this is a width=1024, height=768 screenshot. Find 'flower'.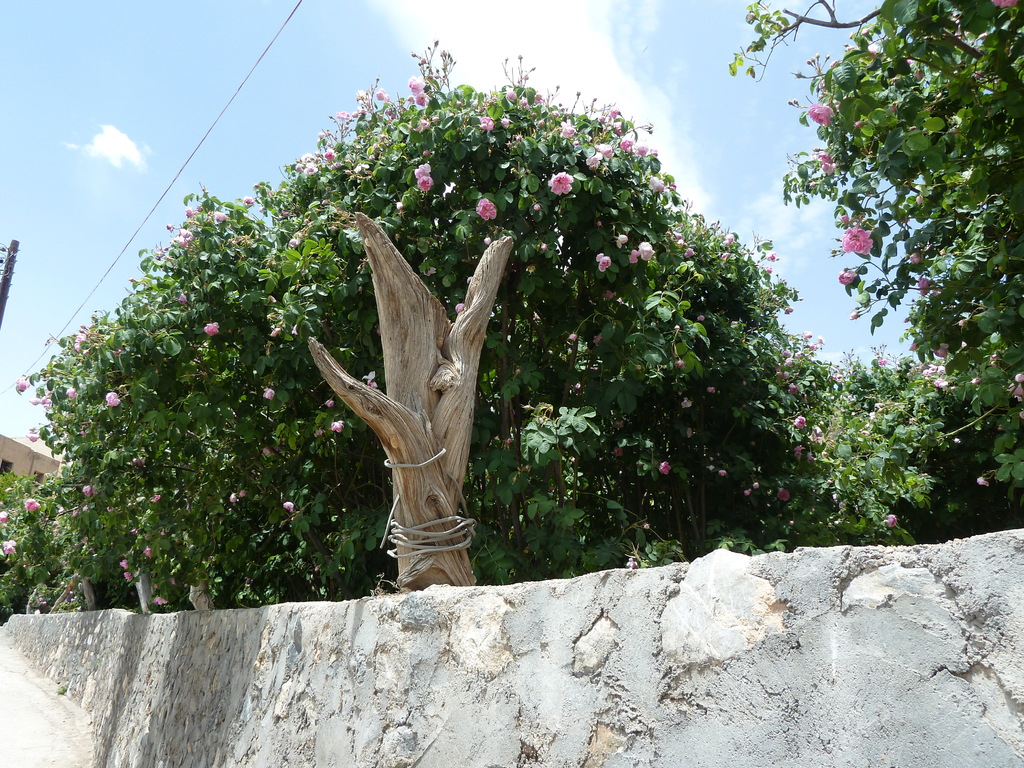
Bounding box: BBox(42, 397, 54, 410).
